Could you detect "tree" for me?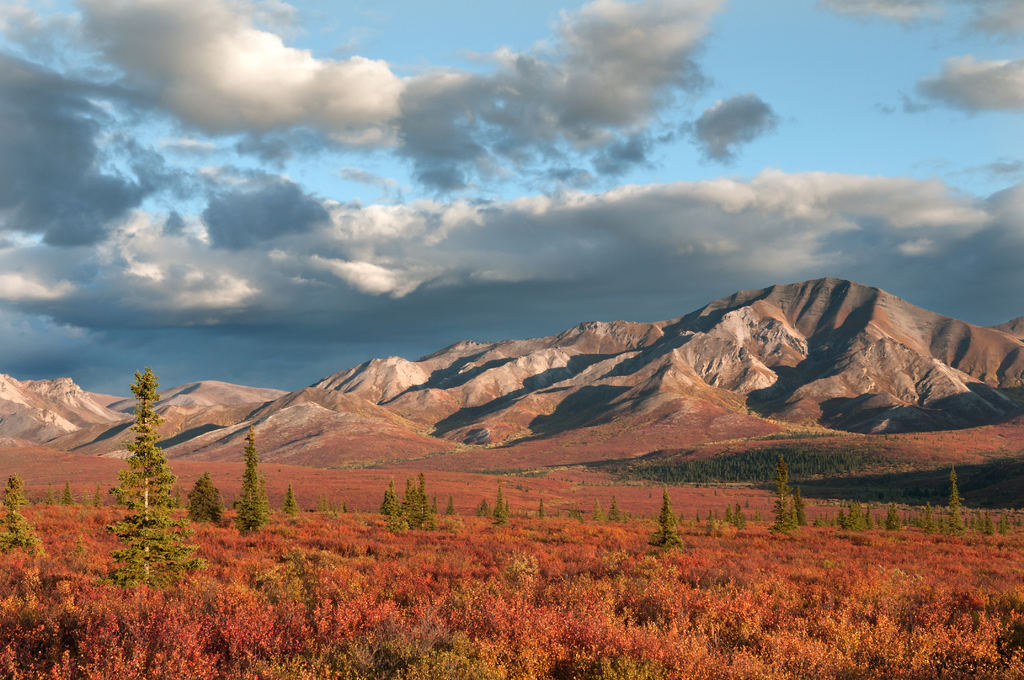
Detection result: crop(283, 482, 301, 518).
